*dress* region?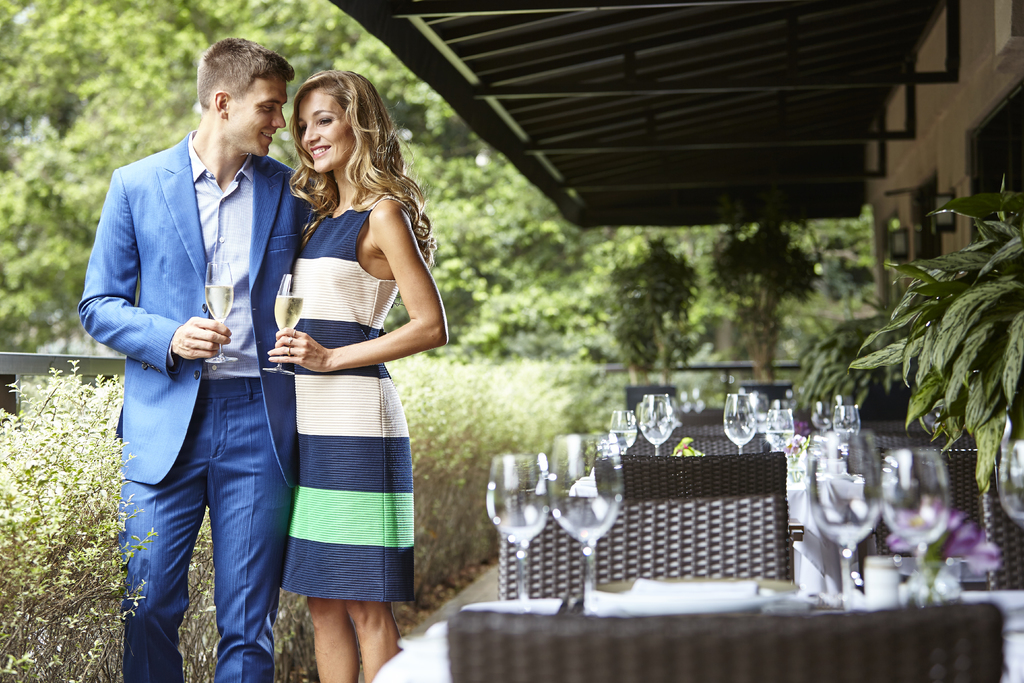
(left=278, top=191, right=414, bottom=602)
